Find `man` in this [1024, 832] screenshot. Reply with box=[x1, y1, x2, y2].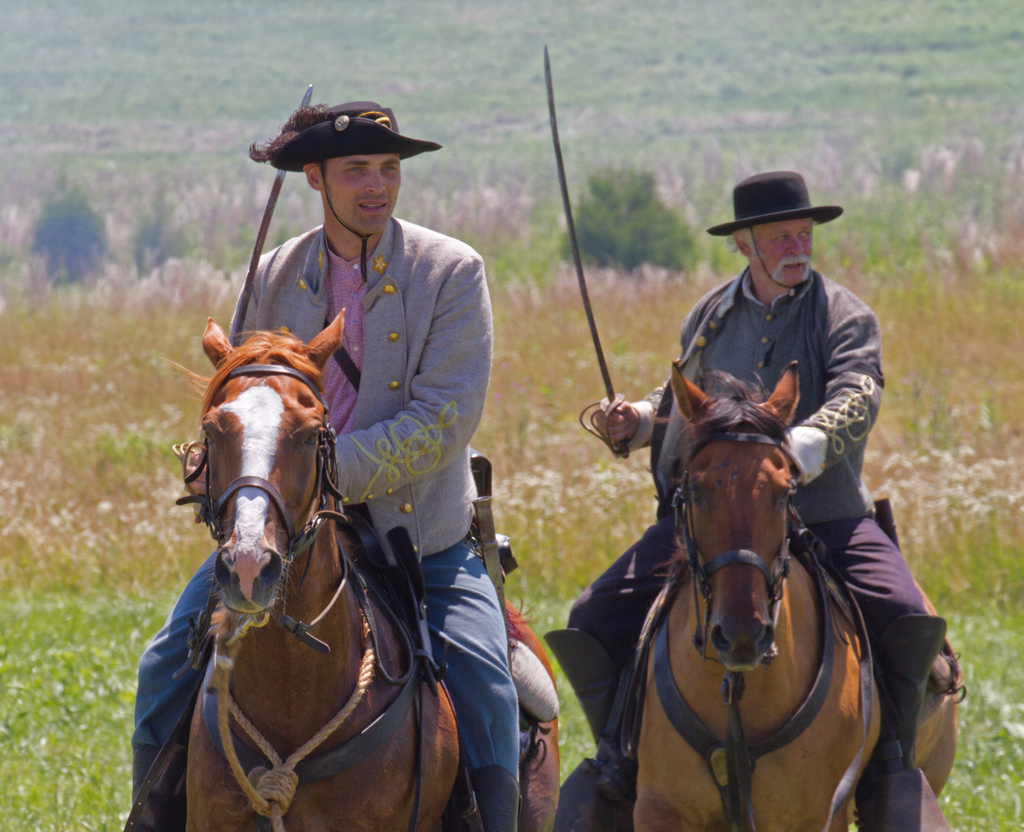
box=[536, 173, 941, 831].
